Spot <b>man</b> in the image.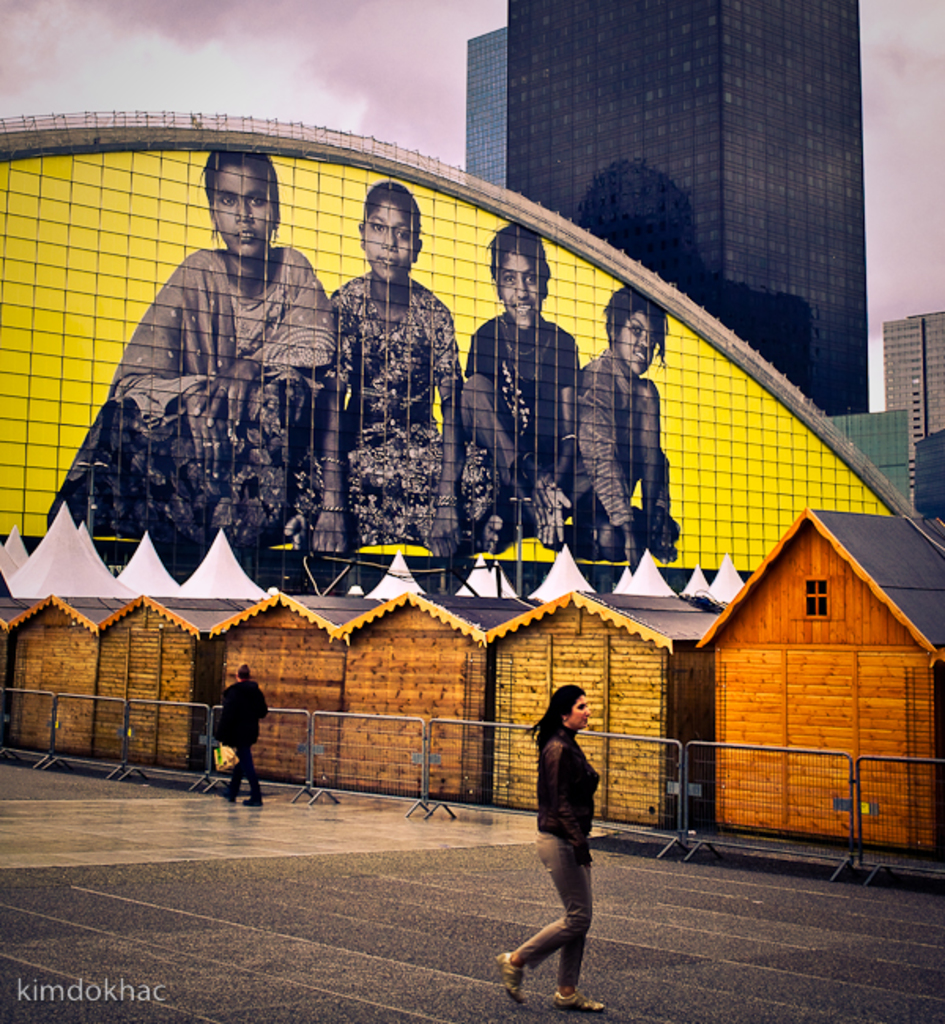
<b>man</b> found at (left=439, top=225, right=583, bottom=555).
